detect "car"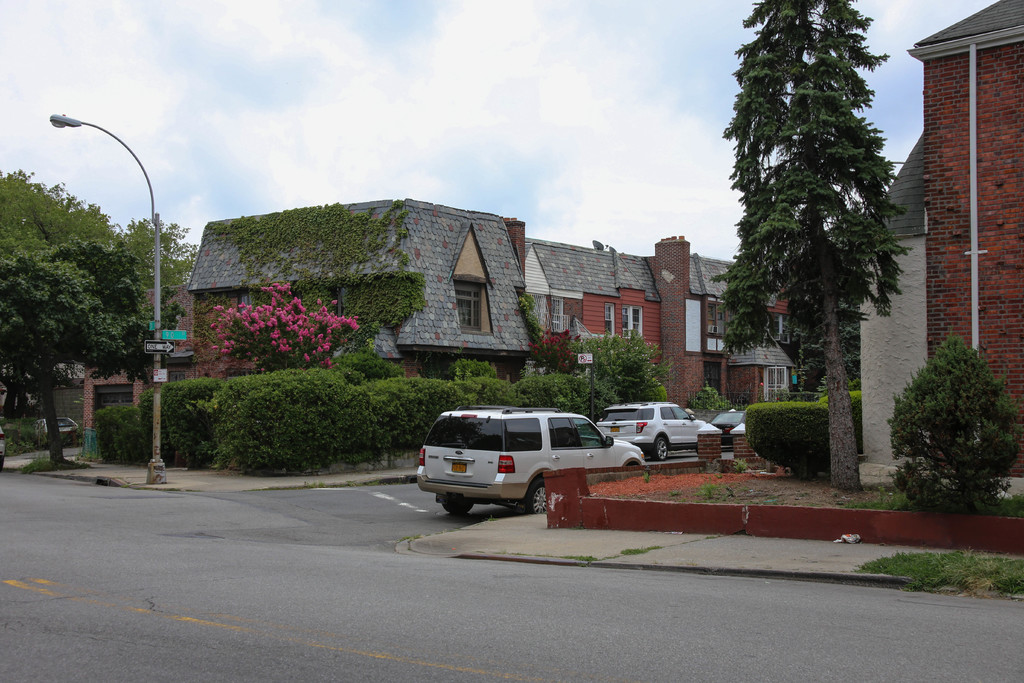
l=708, t=412, r=746, b=447
